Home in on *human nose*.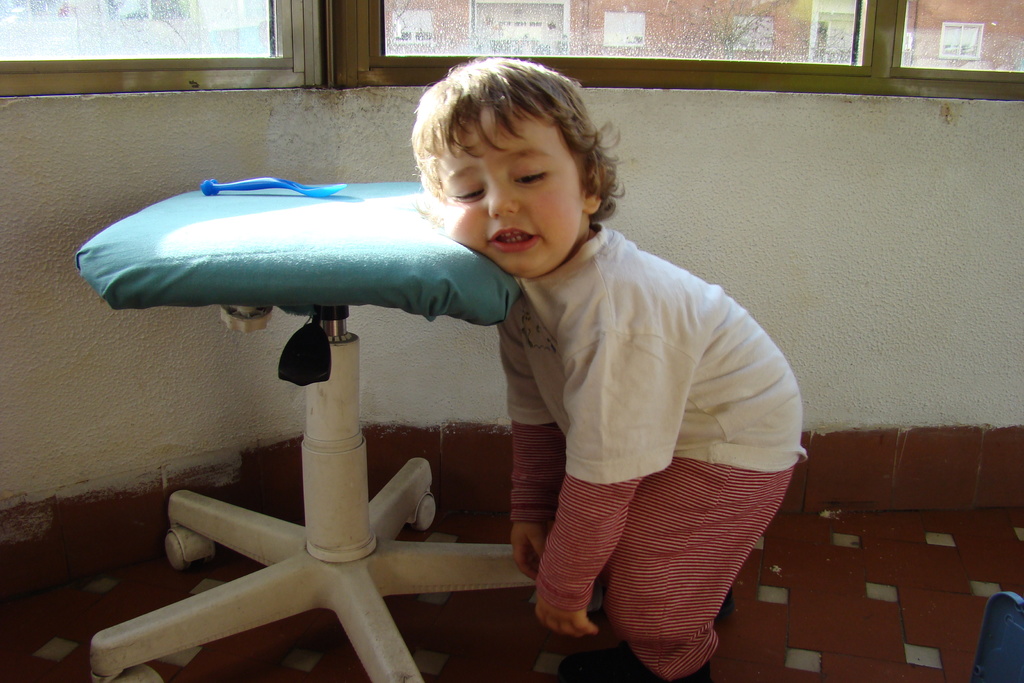
Homed in at region(488, 180, 521, 218).
